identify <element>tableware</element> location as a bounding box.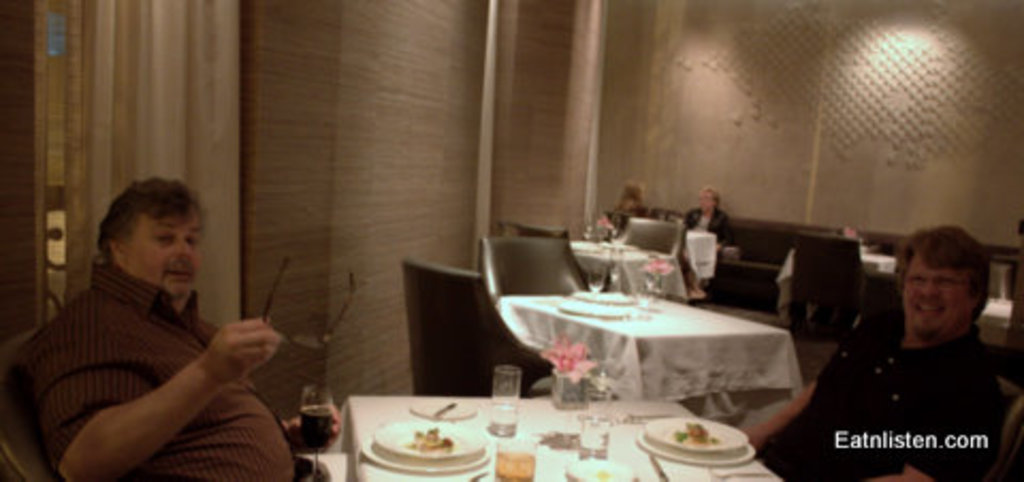
region(484, 365, 516, 437).
